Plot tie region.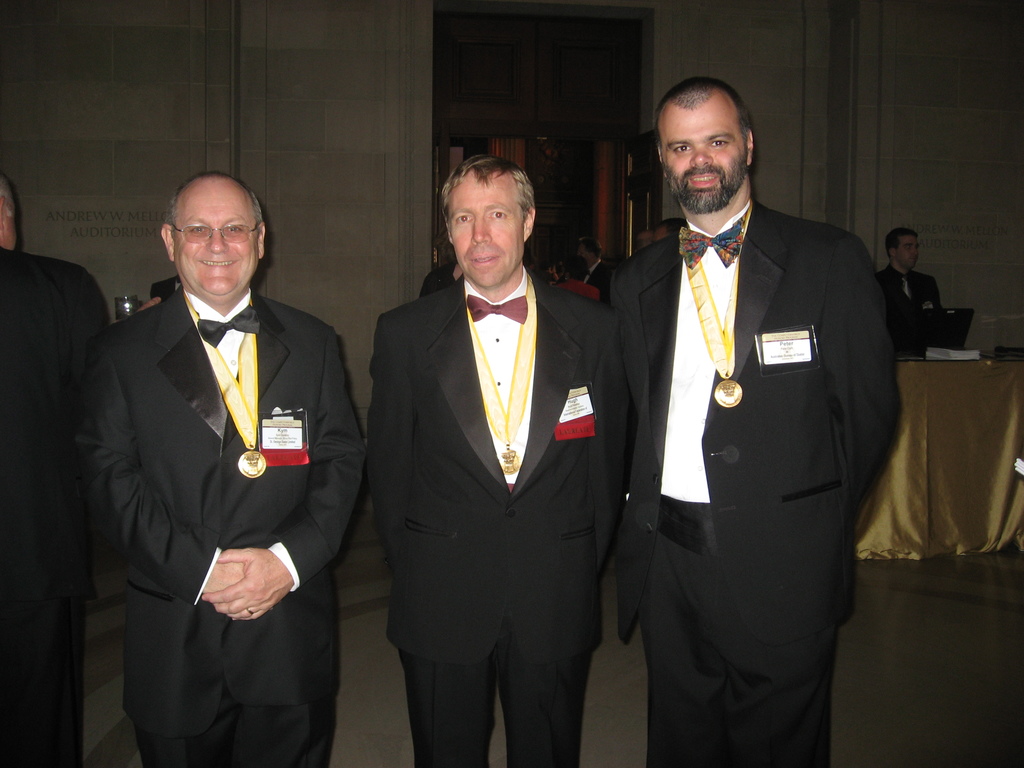
Plotted at 198/305/262/349.
